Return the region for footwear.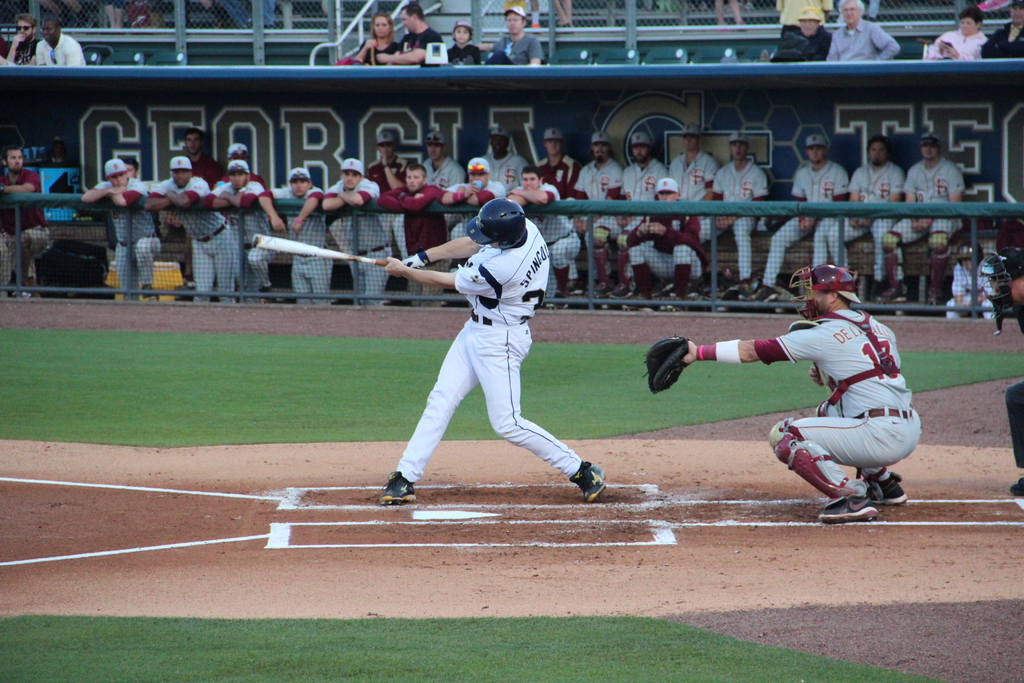
box(372, 468, 419, 506).
